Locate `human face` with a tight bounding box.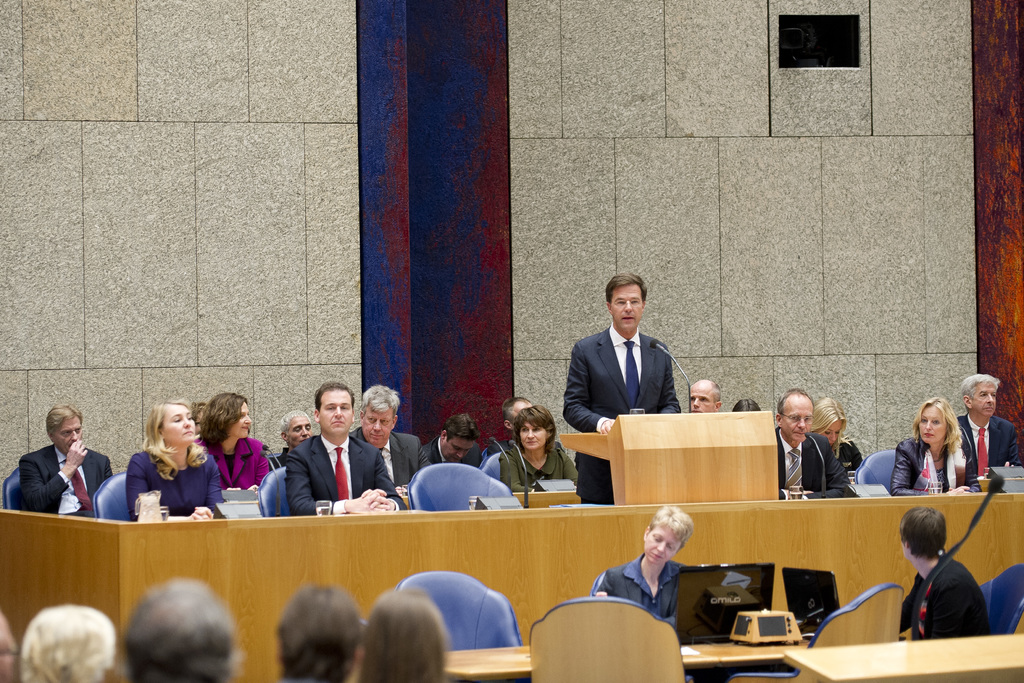
689,383,716,413.
